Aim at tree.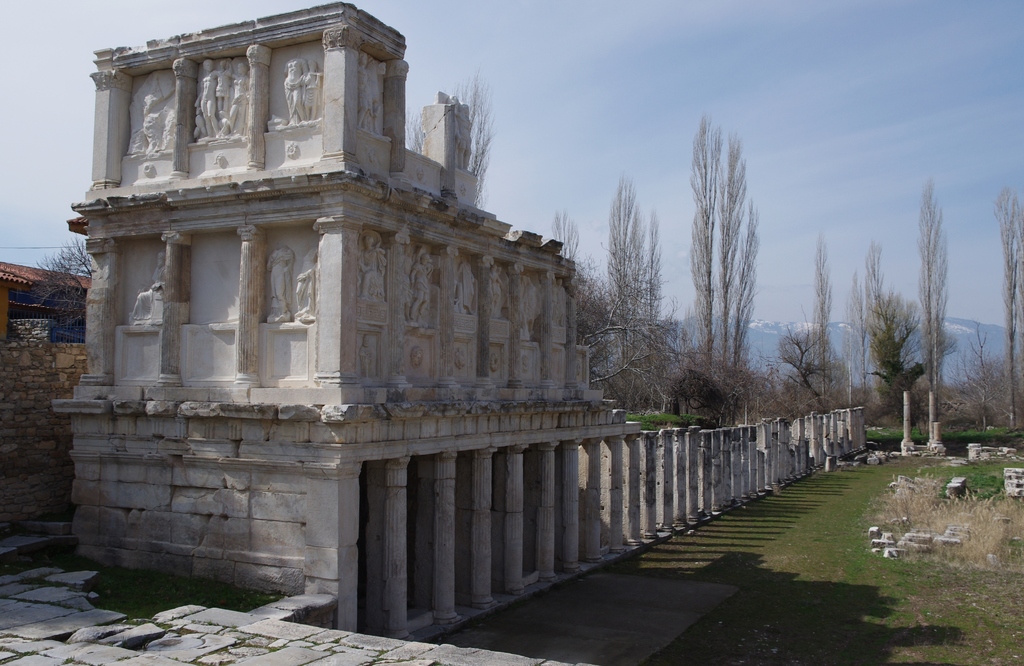
Aimed at detection(634, 222, 668, 374).
